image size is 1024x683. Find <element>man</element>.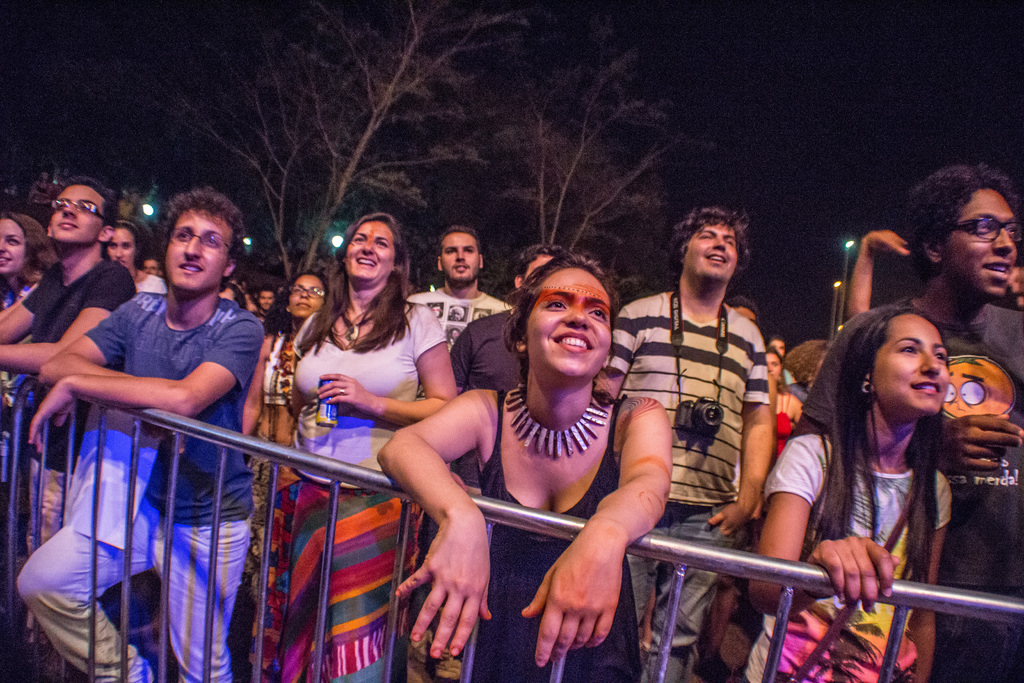
(434,237,576,395).
